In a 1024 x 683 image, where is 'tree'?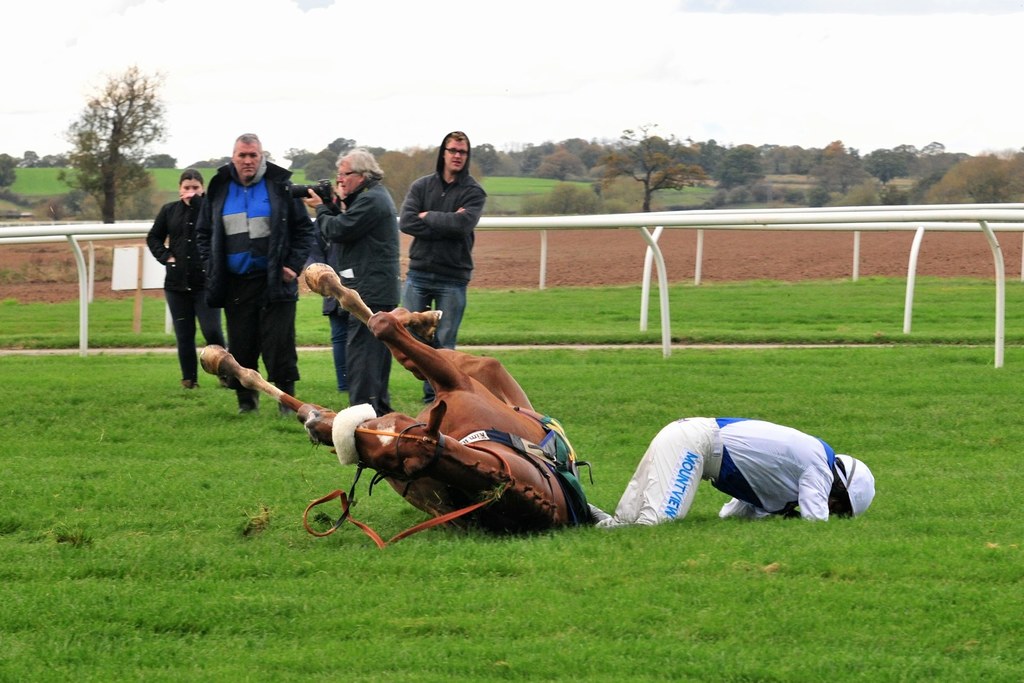
(left=52, top=51, right=167, bottom=205).
